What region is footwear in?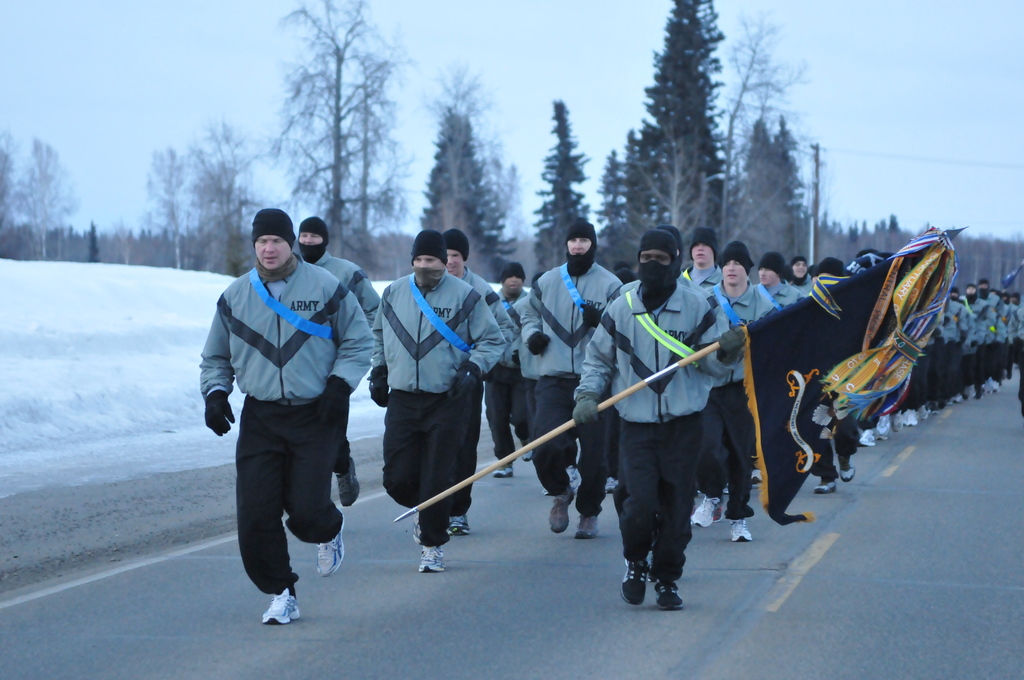
rect(750, 468, 765, 488).
